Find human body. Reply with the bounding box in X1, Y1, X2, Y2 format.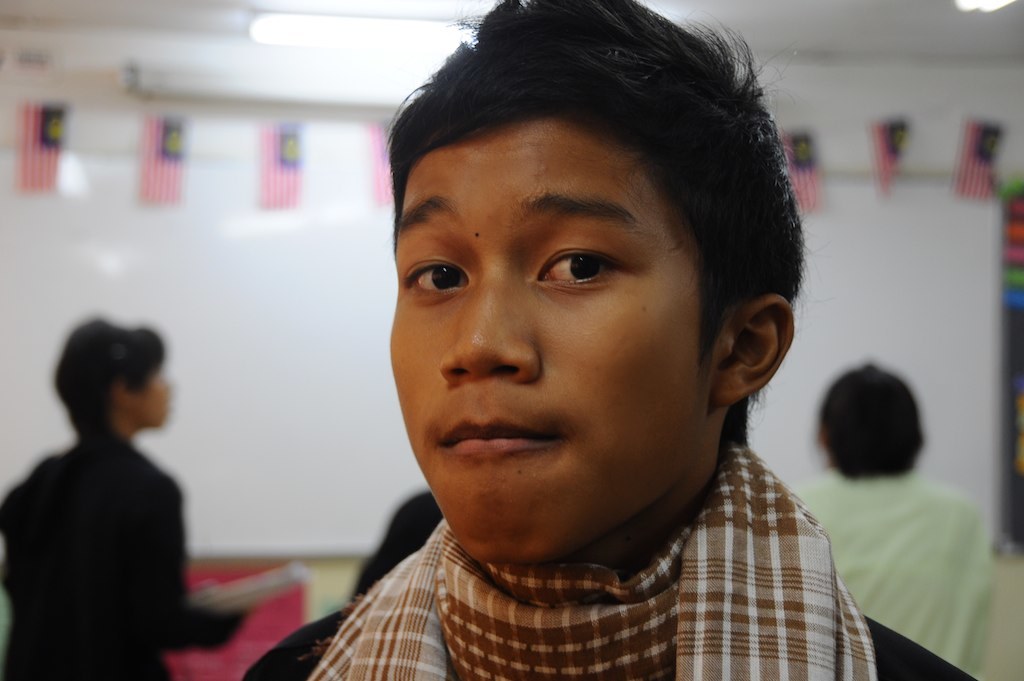
2, 436, 248, 680.
